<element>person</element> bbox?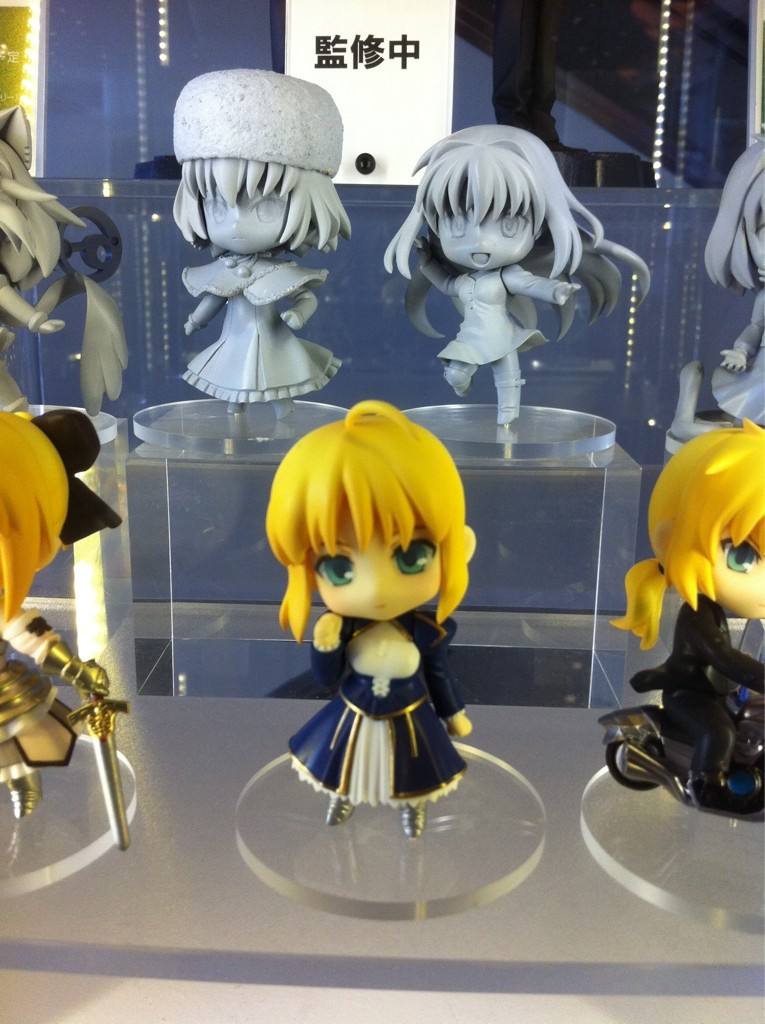
[left=614, top=418, right=764, bottom=794]
